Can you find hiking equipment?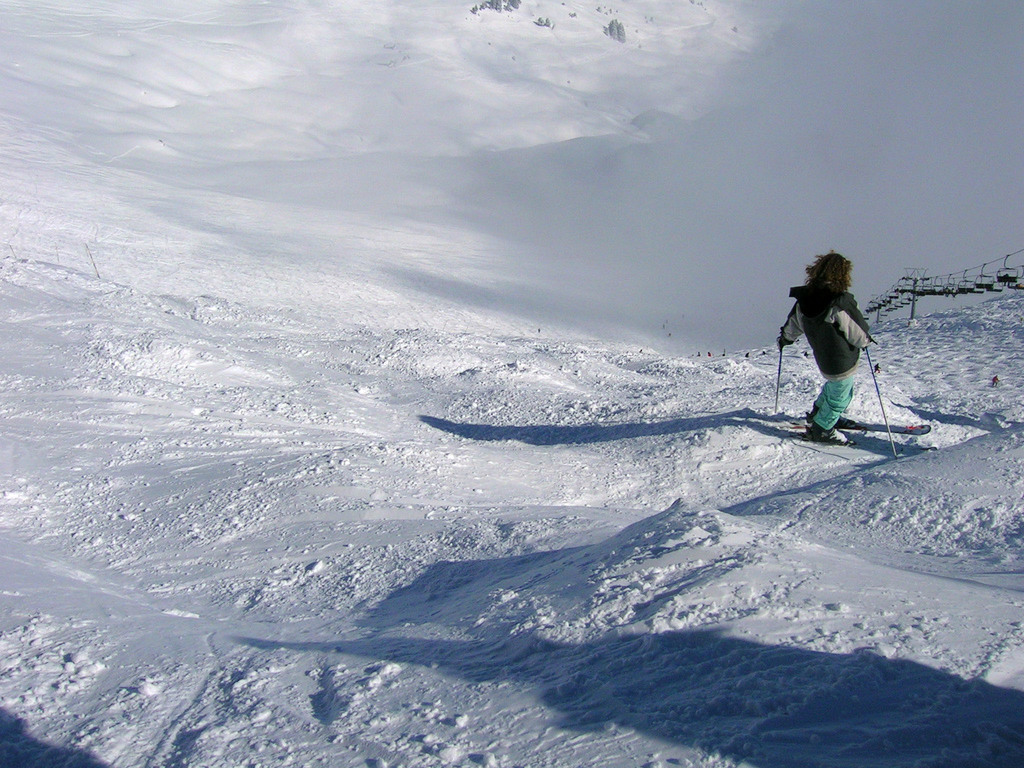
Yes, bounding box: (772, 339, 782, 413).
